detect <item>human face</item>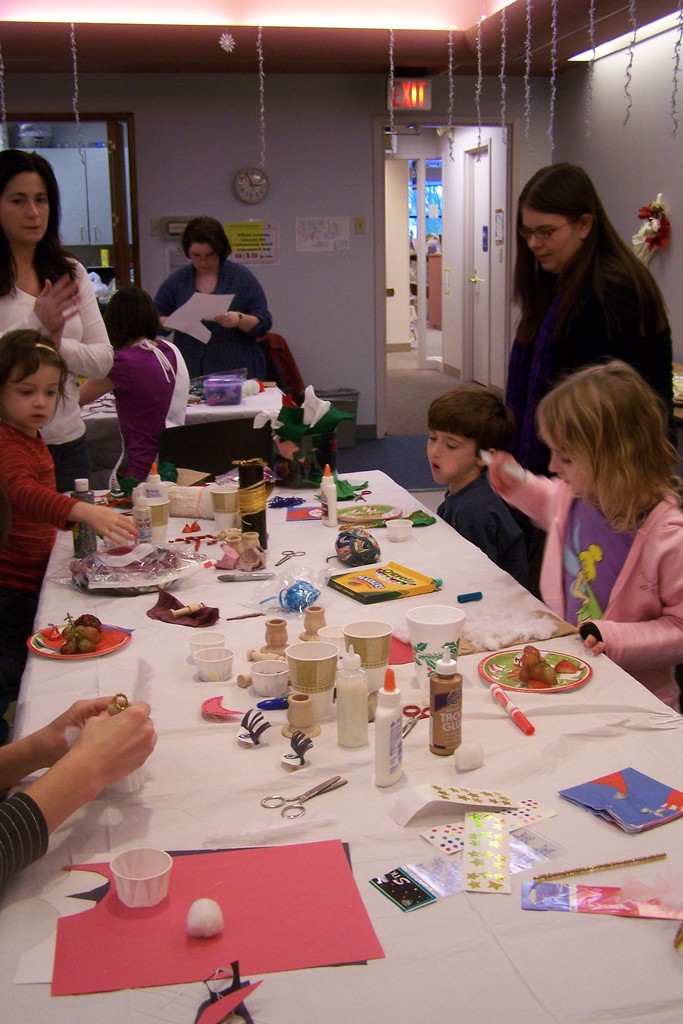
x1=523 y1=206 x2=586 y2=267
